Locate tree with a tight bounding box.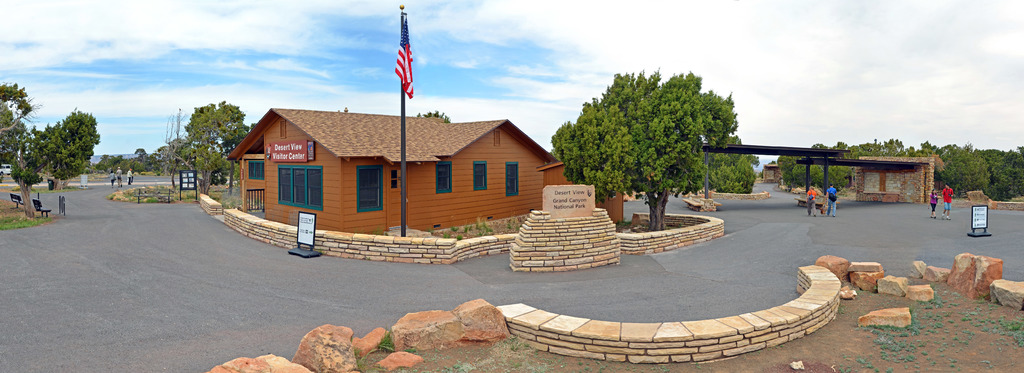
bbox=[977, 147, 1016, 199].
